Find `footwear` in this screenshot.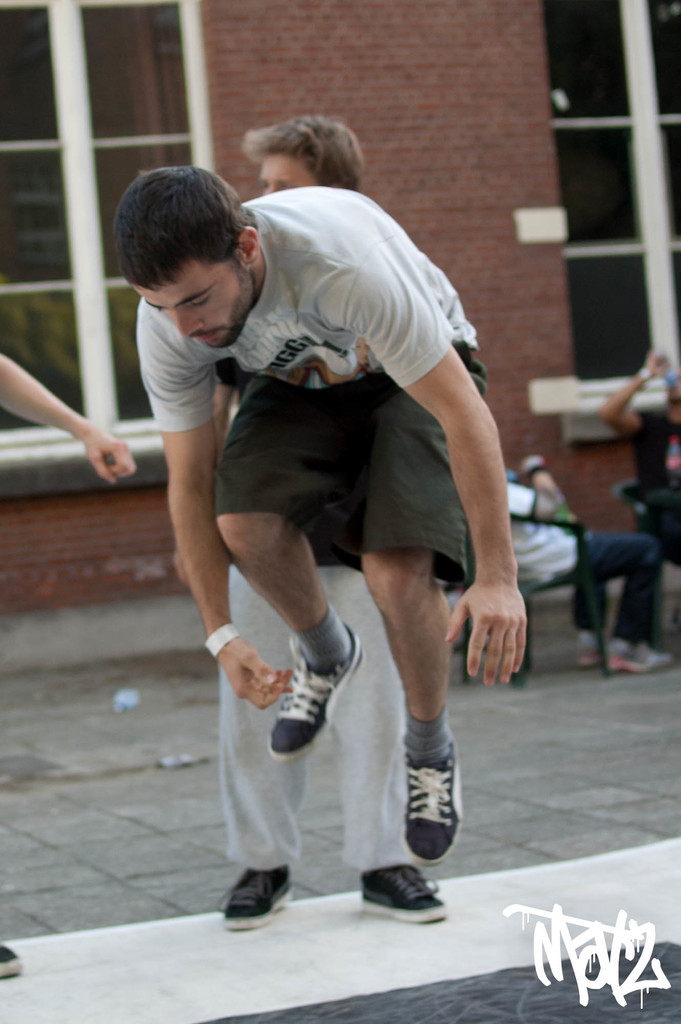
The bounding box for `footwear` is crop(267, 628, 370, 769).
